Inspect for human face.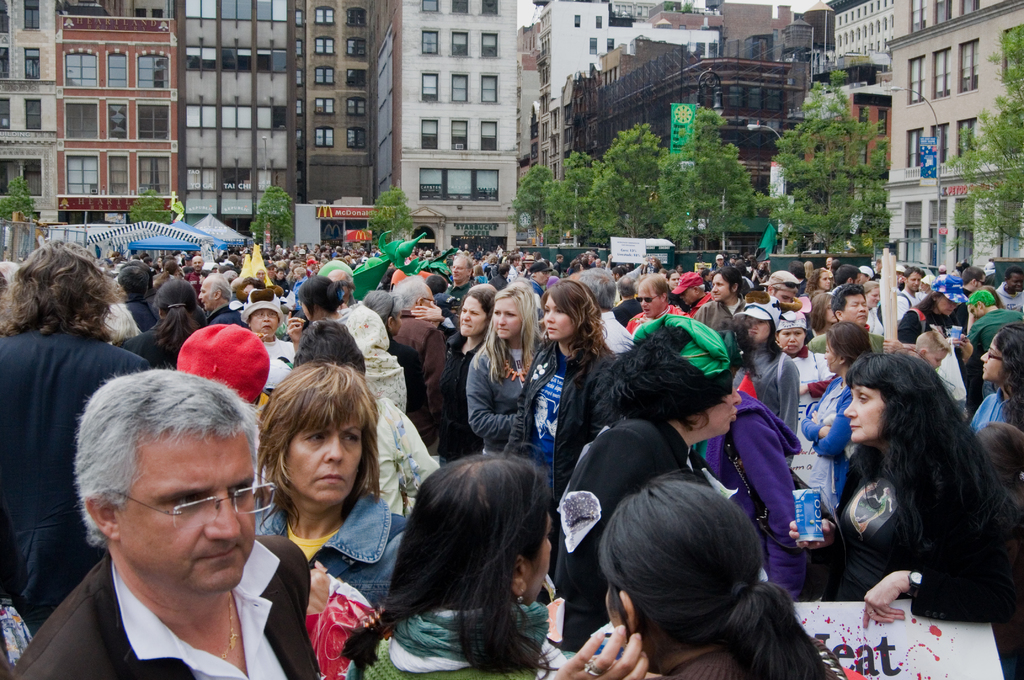
Inspection: crop(845, 387, 879, 442).
